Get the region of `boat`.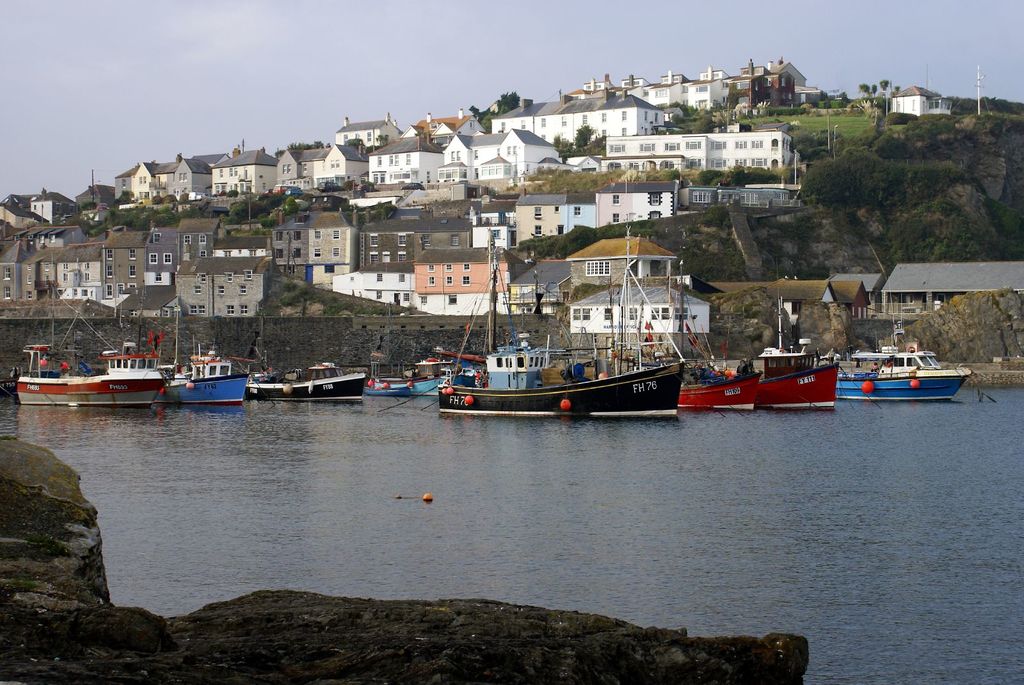
crop(367, 352, 460, 401).
